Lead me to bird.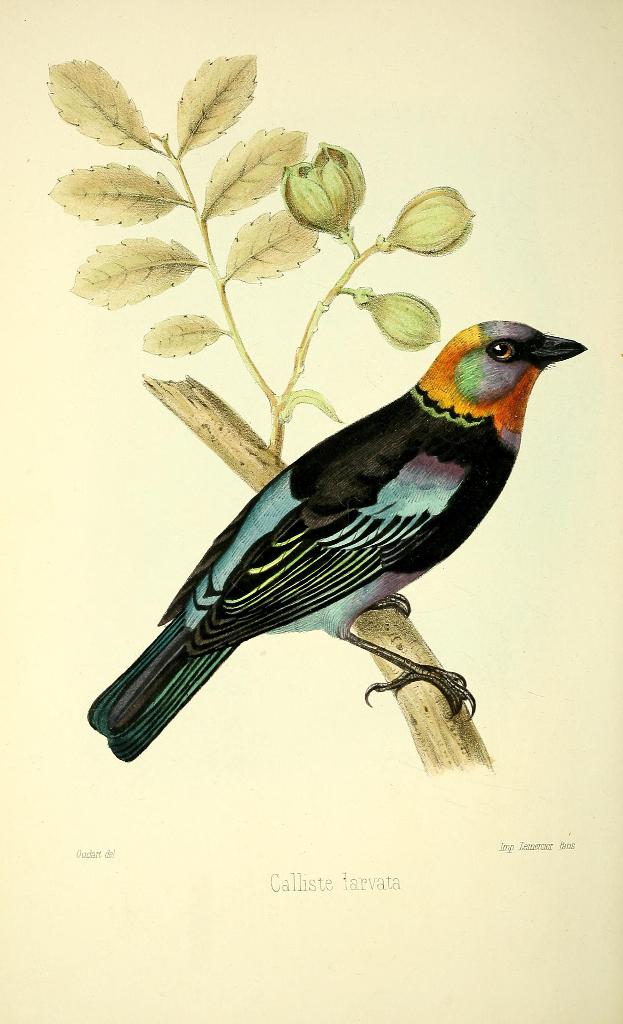
Lead to <region>88, 317, 586, 763</region>.
